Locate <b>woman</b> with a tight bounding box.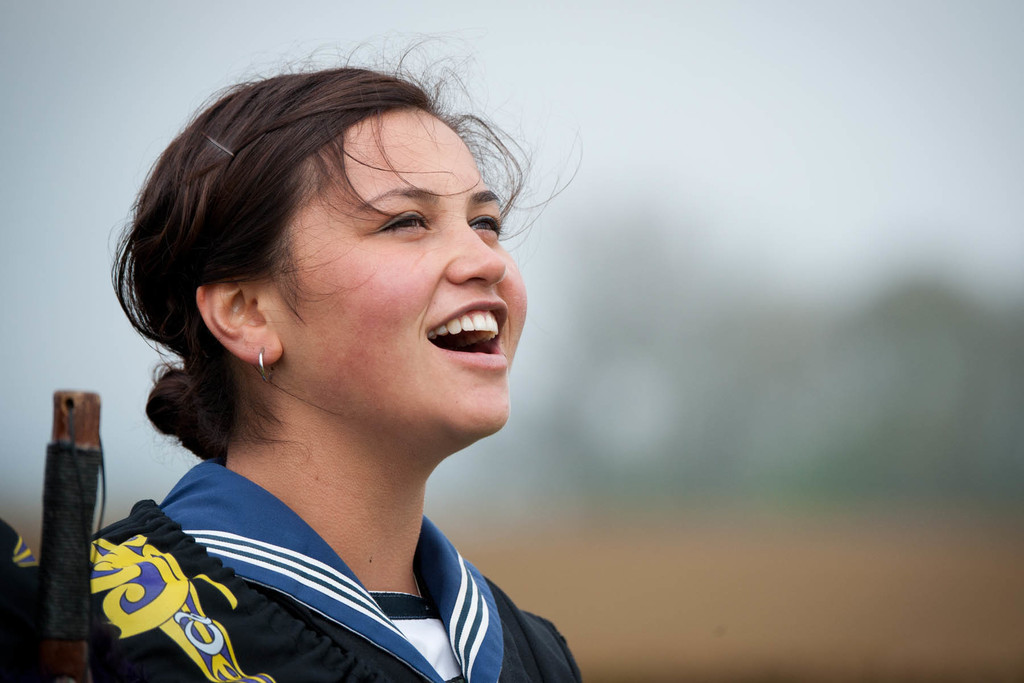
crop(49, 49, 646, 682).
